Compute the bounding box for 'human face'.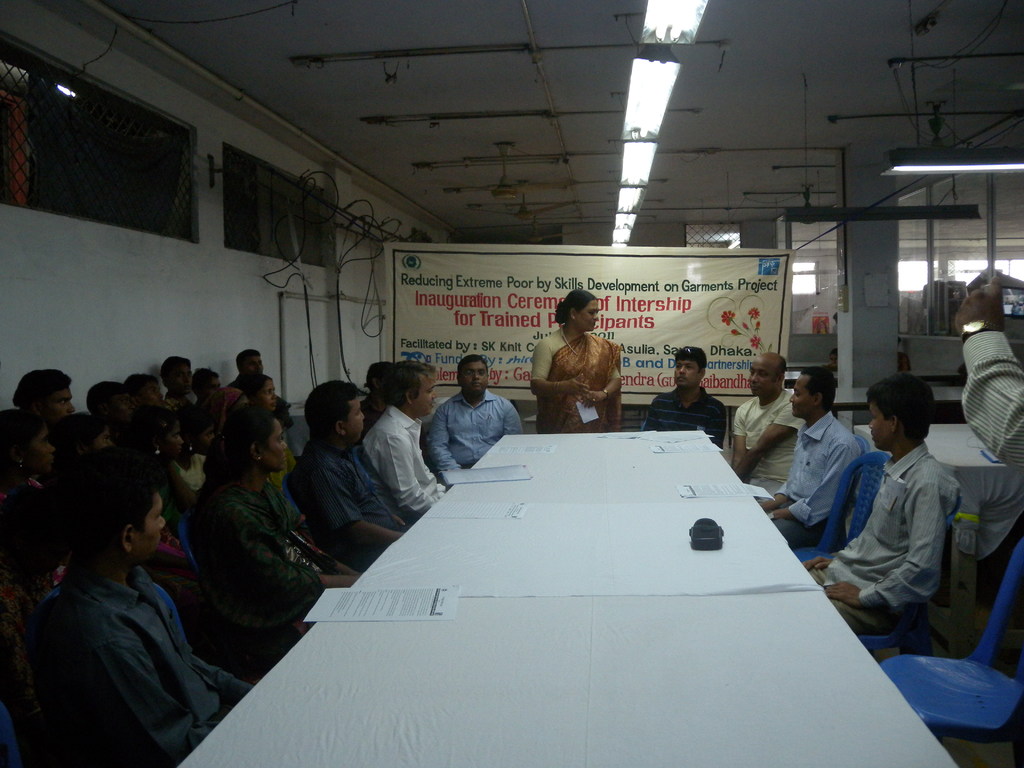
<bbox>344, 396, 365, 442</bbox>.
